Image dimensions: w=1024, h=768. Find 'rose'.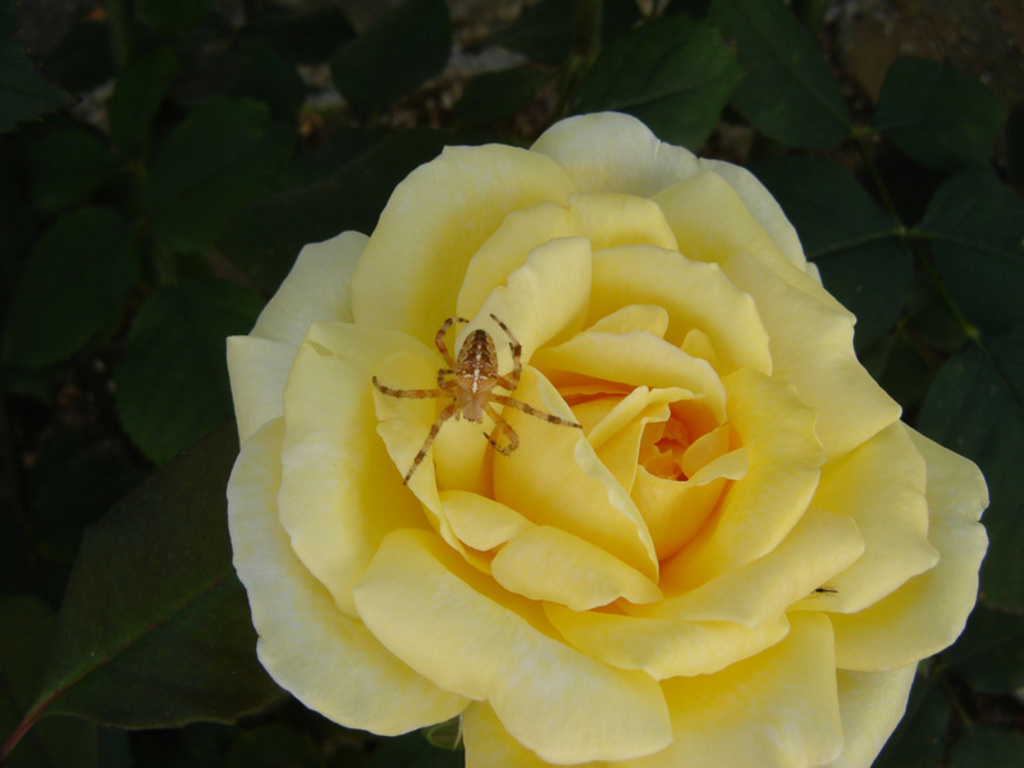
(230,109,991,767).
